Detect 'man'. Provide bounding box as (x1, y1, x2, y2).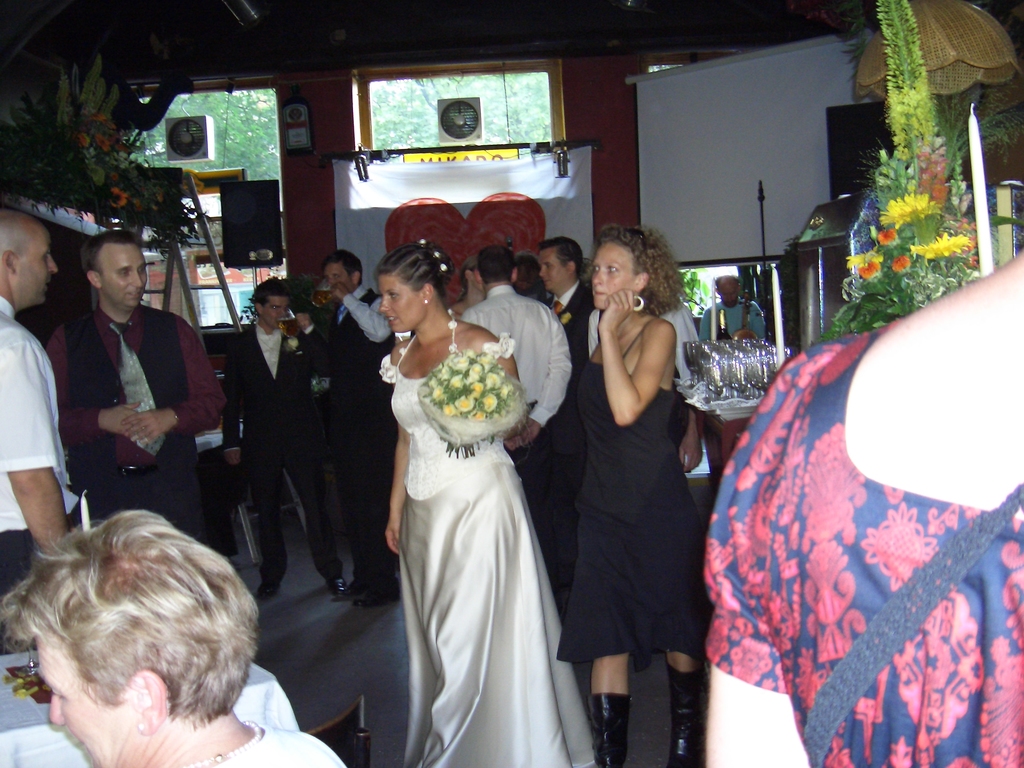
(0, 208, 81, 591).
